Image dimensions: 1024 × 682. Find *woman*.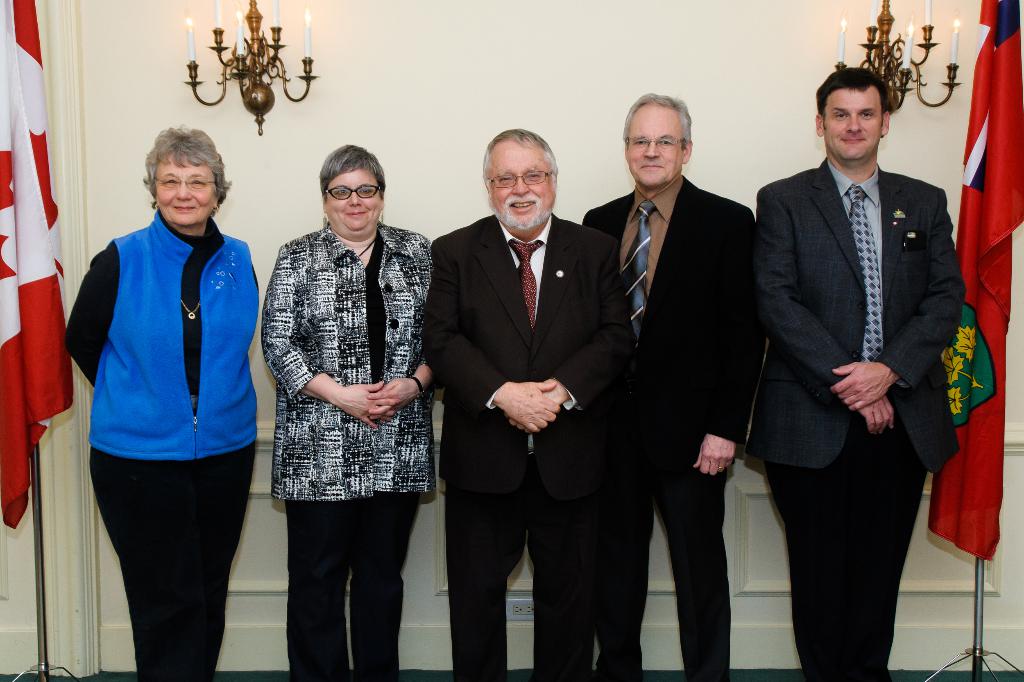
61:112:271:669.
